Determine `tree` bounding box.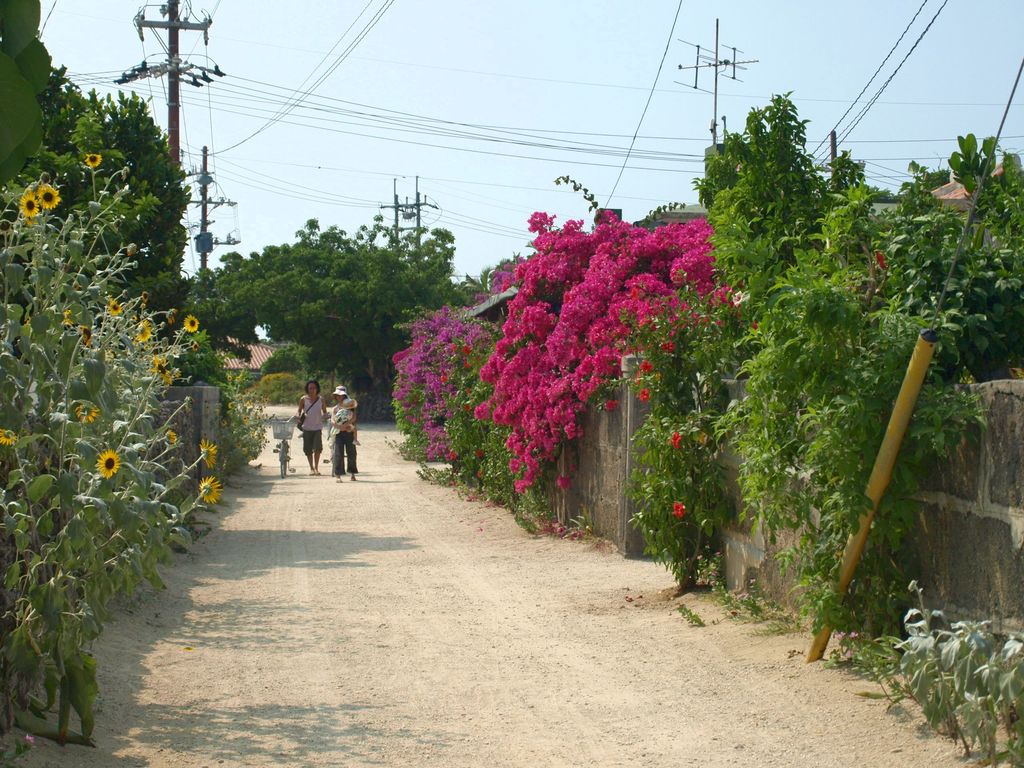
Determined: bbox(186, 207, 462, 389).
